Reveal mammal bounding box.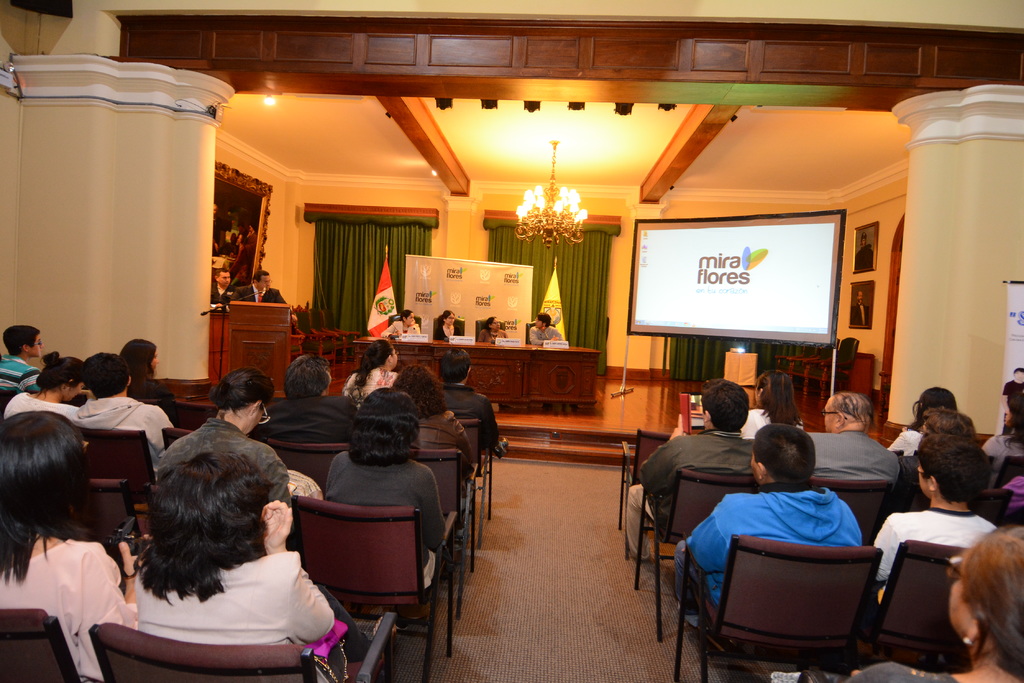
Revealed: [left=918, top=401, right=972, bottom=450].
